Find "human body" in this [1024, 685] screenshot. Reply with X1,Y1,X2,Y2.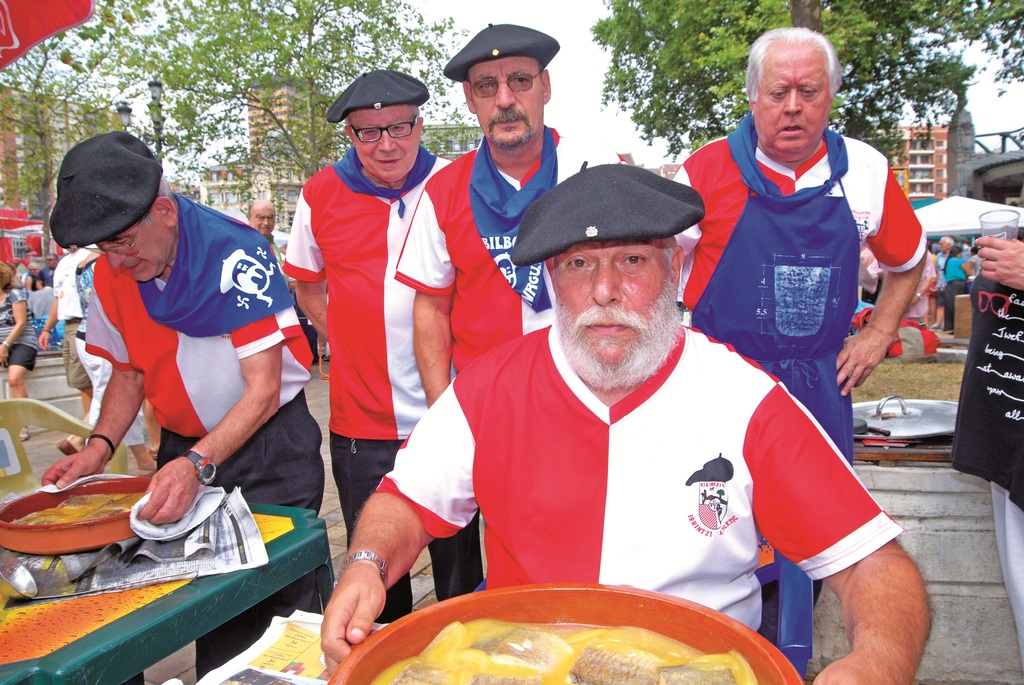
243,192,301,322.
